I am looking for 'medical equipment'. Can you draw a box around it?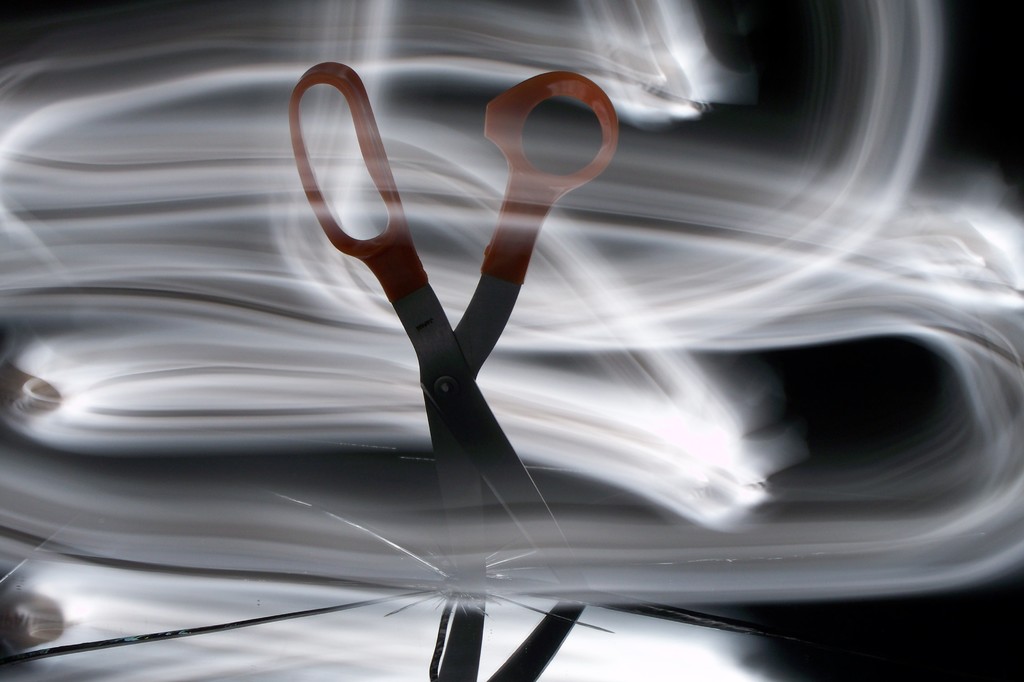
Sure, the bounding box is 284:61:622:606.
